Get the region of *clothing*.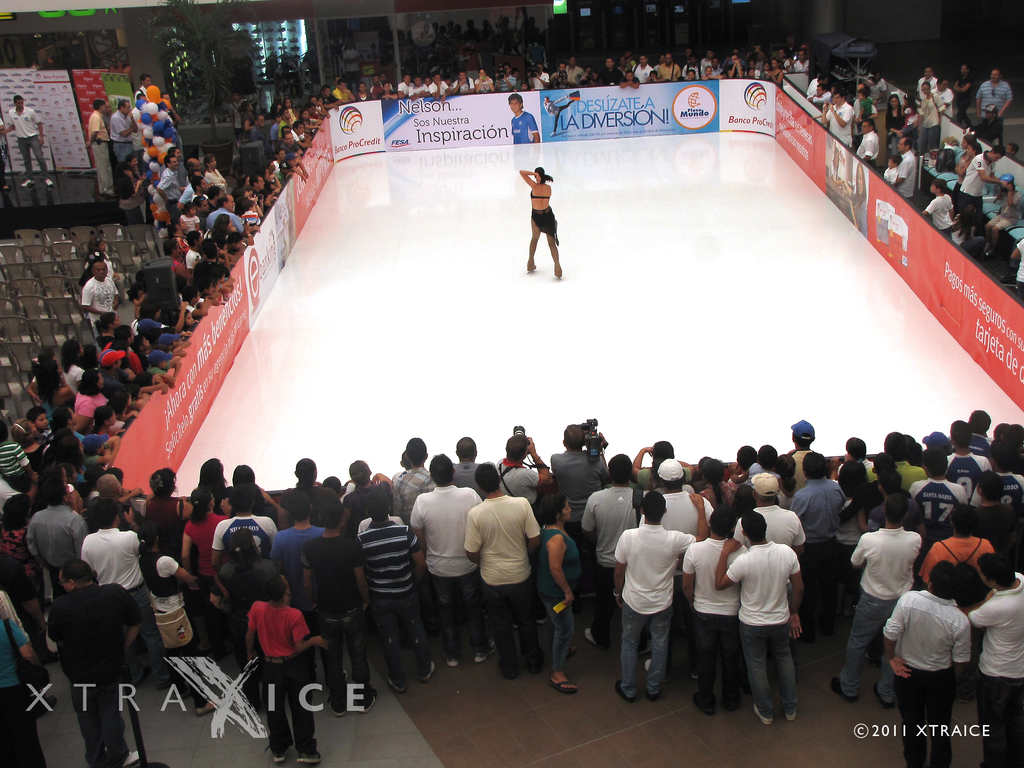
<region>515, 110, 536, 145</region>.
